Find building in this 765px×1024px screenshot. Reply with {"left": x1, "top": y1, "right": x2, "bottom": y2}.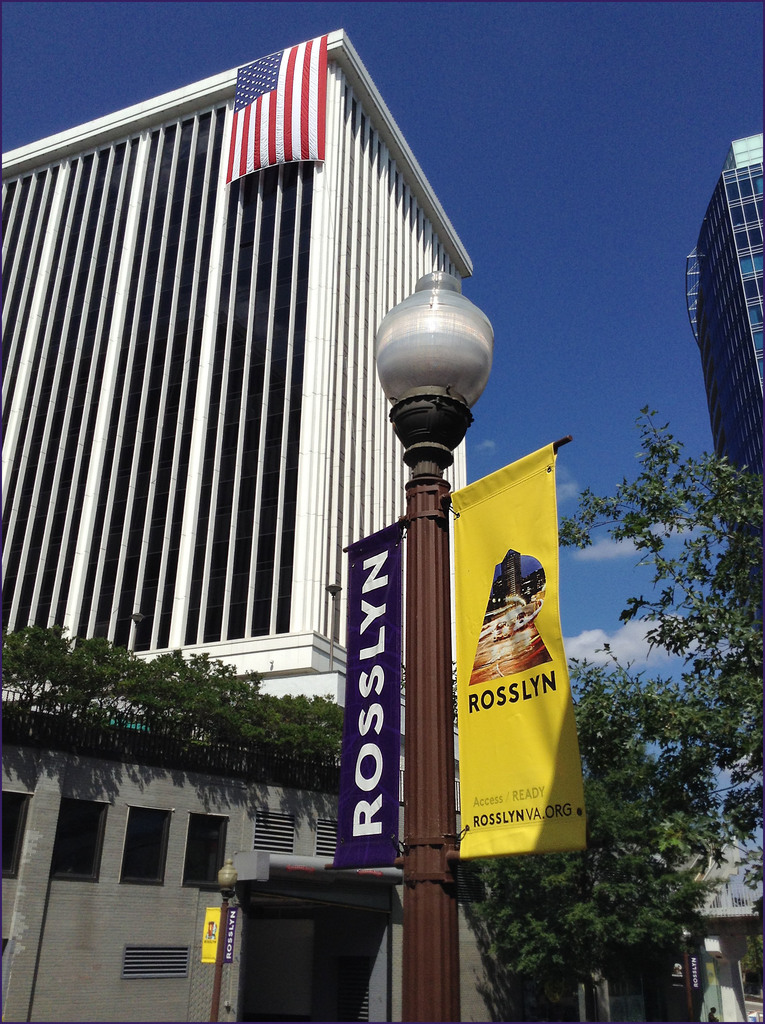
{"left": 0, "top": 28, "right": 477, "bottom": 706}.
